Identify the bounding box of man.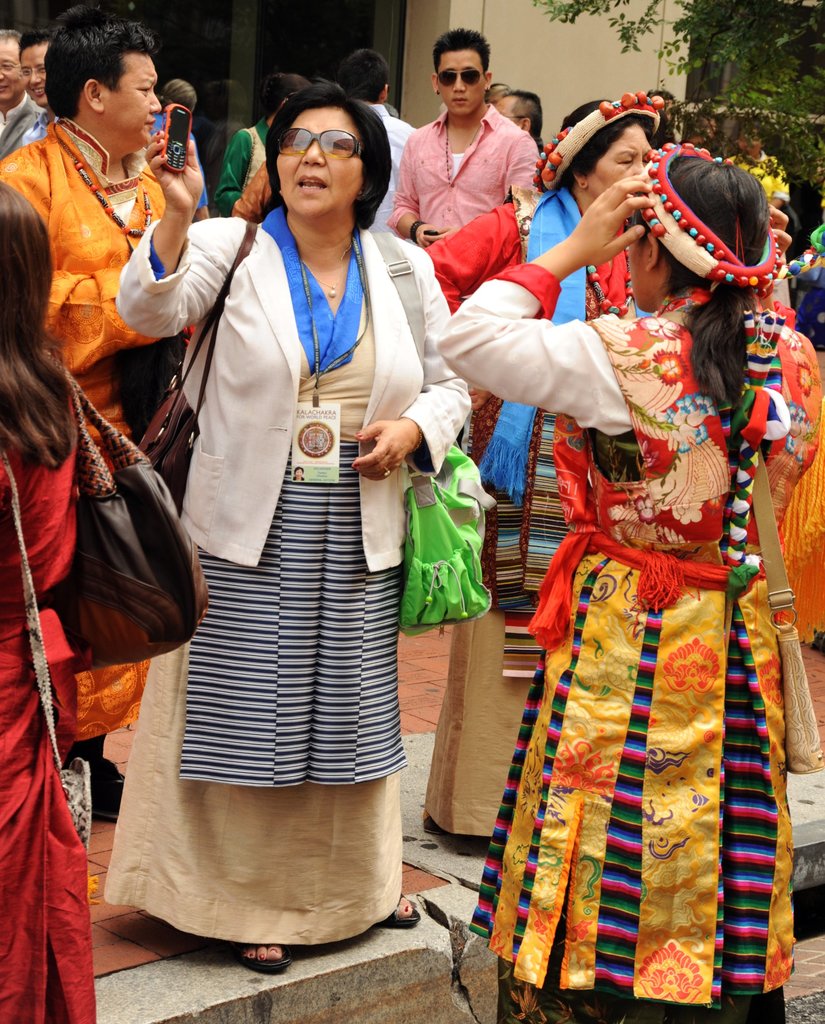
bbox=(0, 29, 20, 102).
